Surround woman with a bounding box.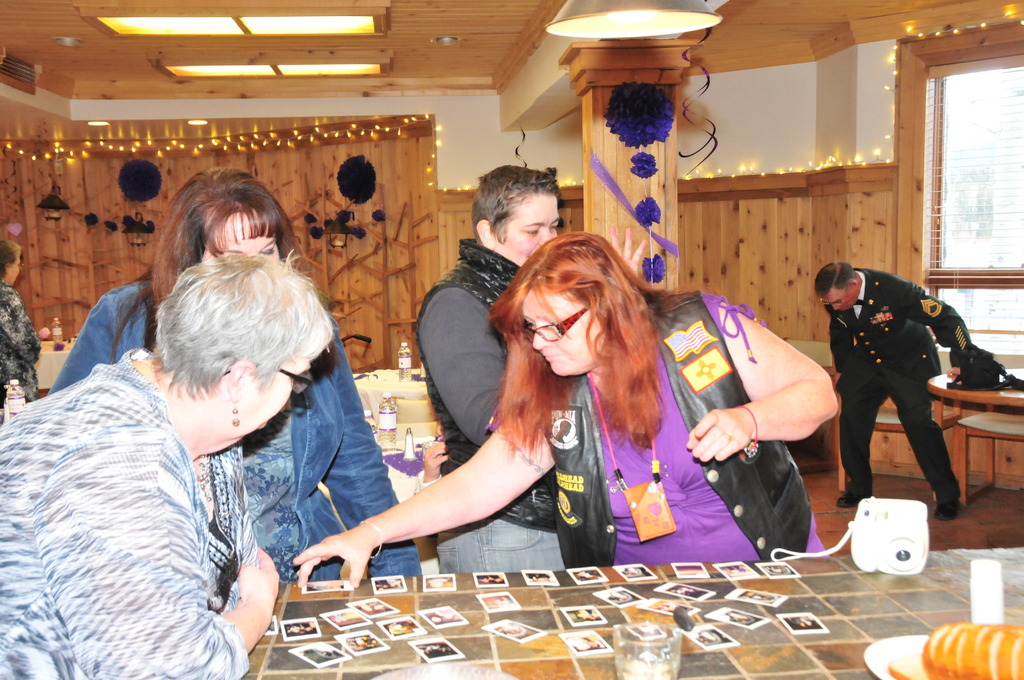
box(291, 231, 838, 592).
